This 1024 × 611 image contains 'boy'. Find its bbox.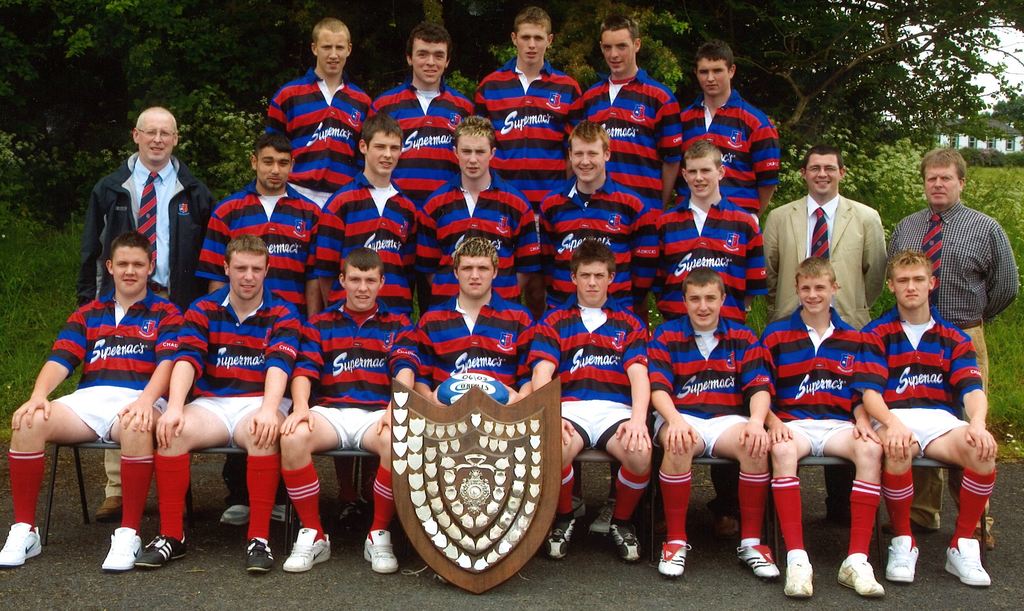
{"x1": 760, "y1": 258, "x2": 887, "y2": 599}.
